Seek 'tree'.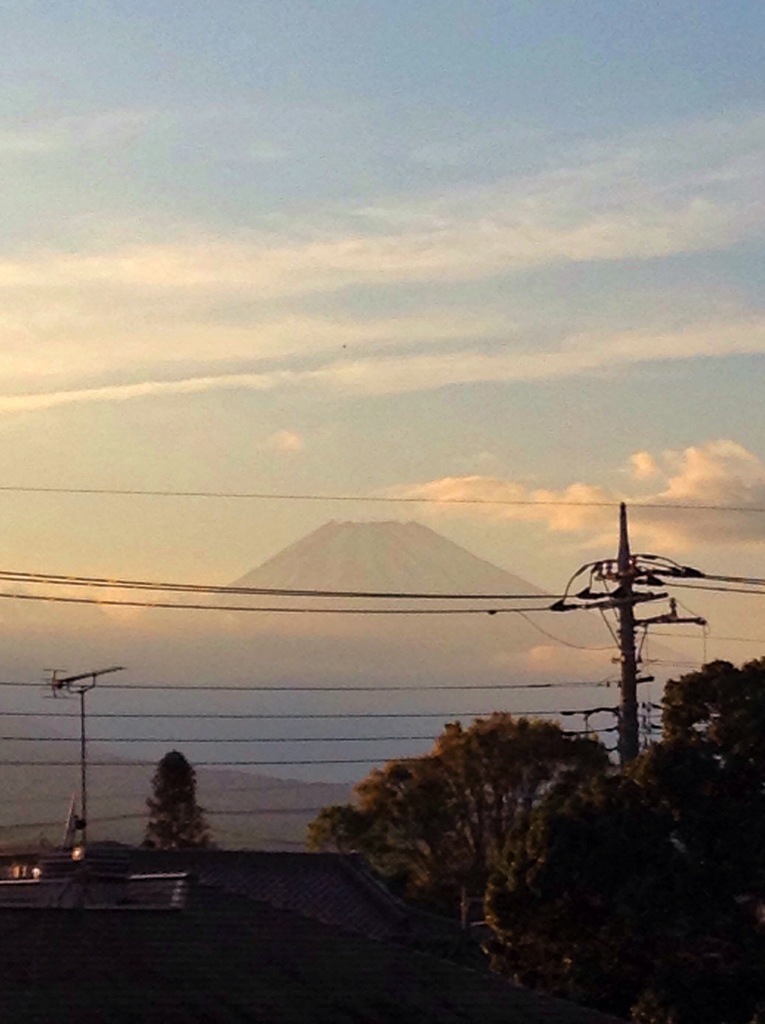
bbox=(646, 648, 764, 829).
